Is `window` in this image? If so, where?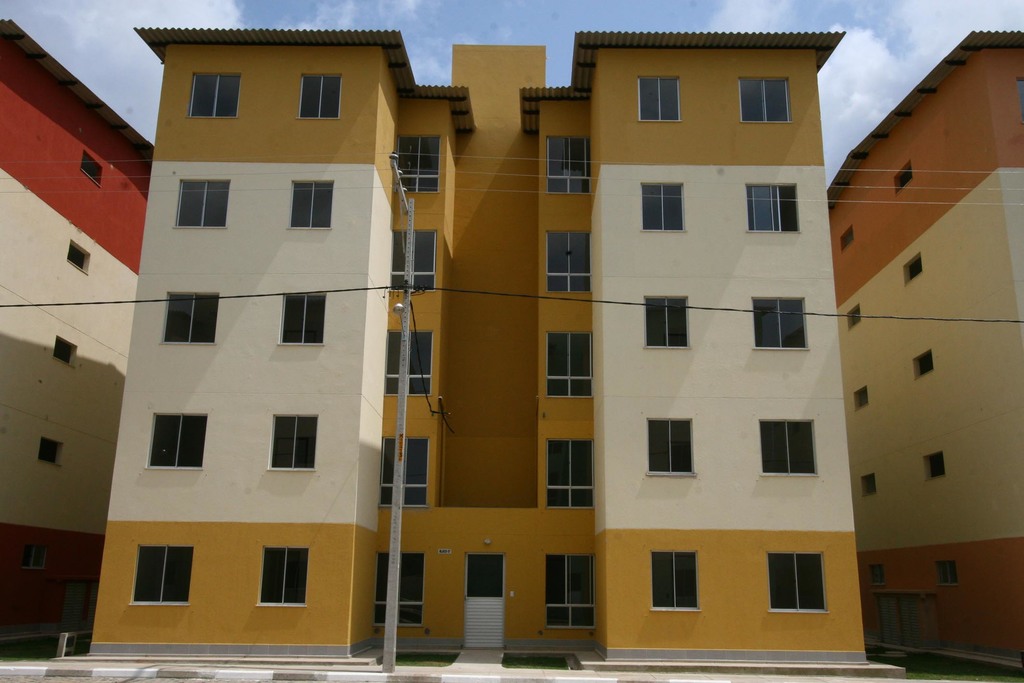
Yes, at (left=548, top=552, right=601, bottom=630).
